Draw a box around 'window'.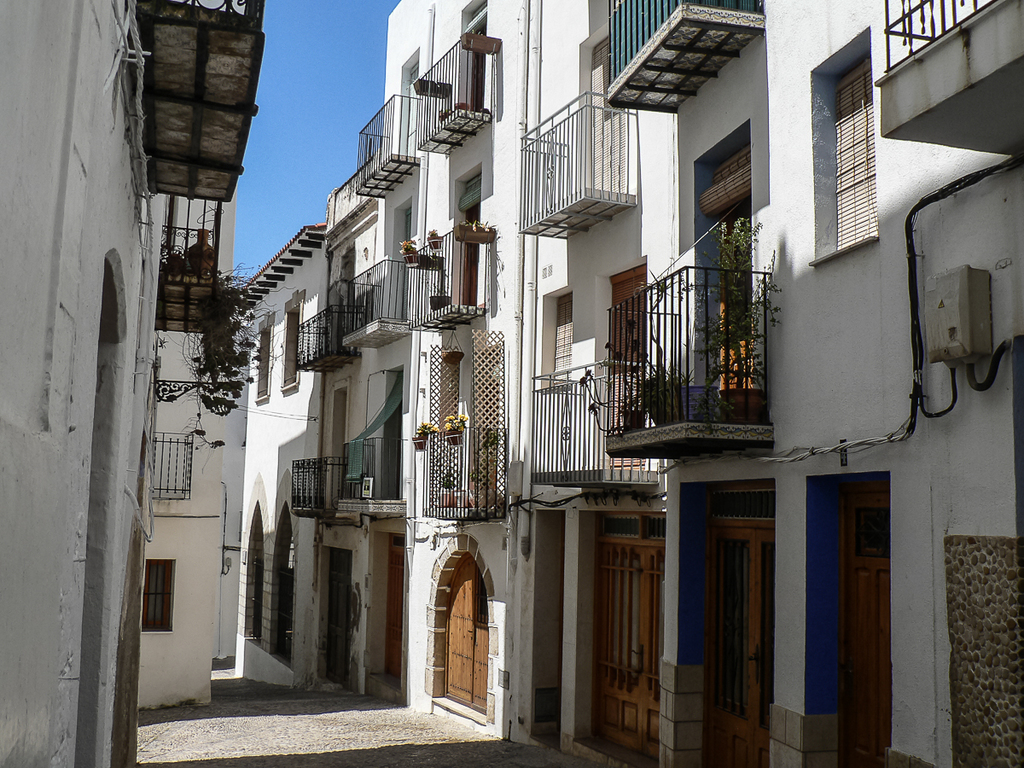
pyautogui.locateOnScreen(806, 26, 879, 265).
